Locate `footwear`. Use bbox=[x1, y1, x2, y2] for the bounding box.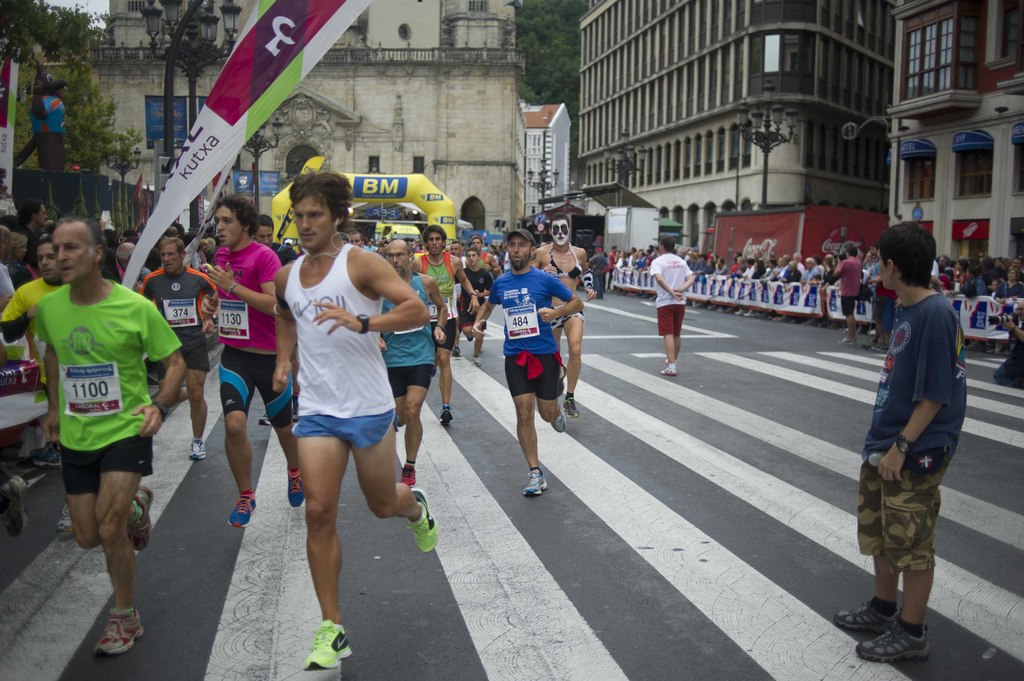
bbox=[185, 436, 207, 461].
